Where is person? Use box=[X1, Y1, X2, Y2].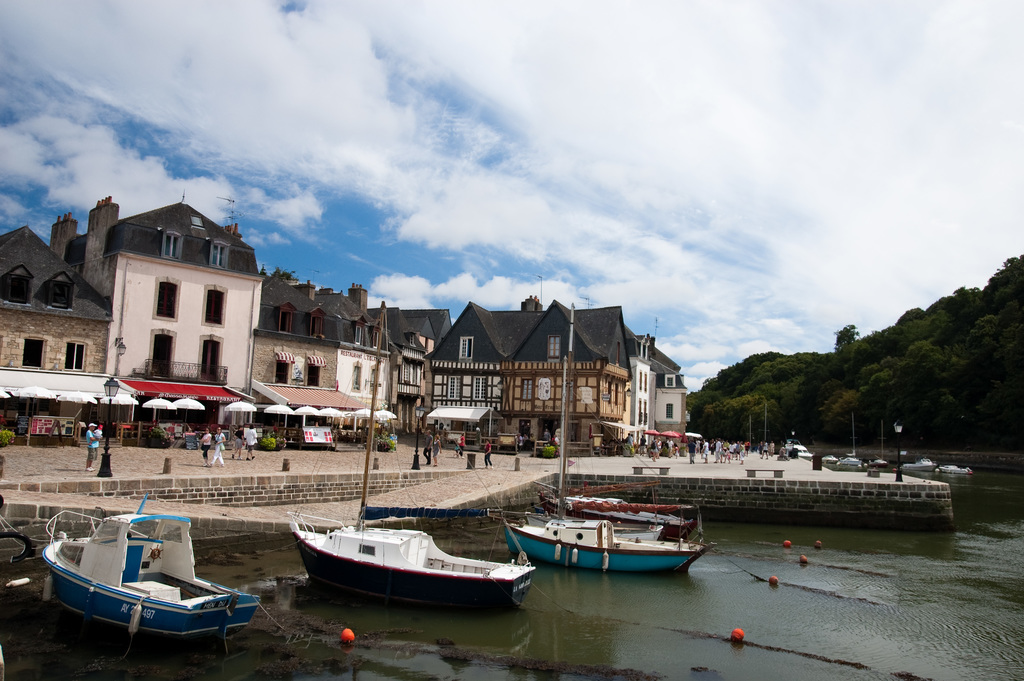
box=[202, 428, 212, 467].
